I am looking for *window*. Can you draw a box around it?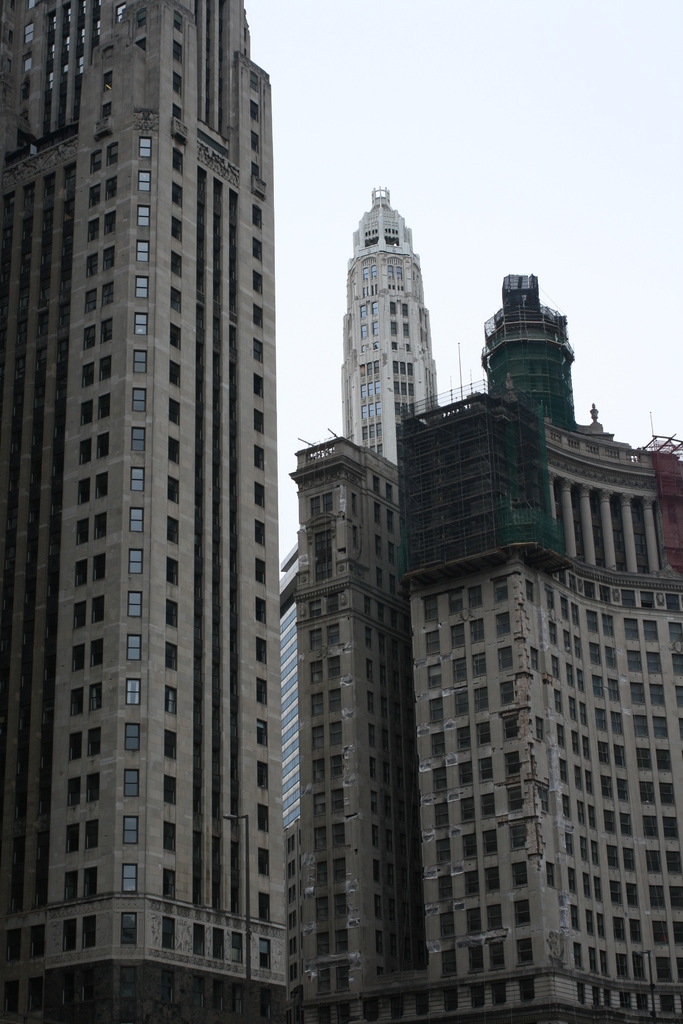
Sure, the bounding box is rect(669, 886, 682, 910).
